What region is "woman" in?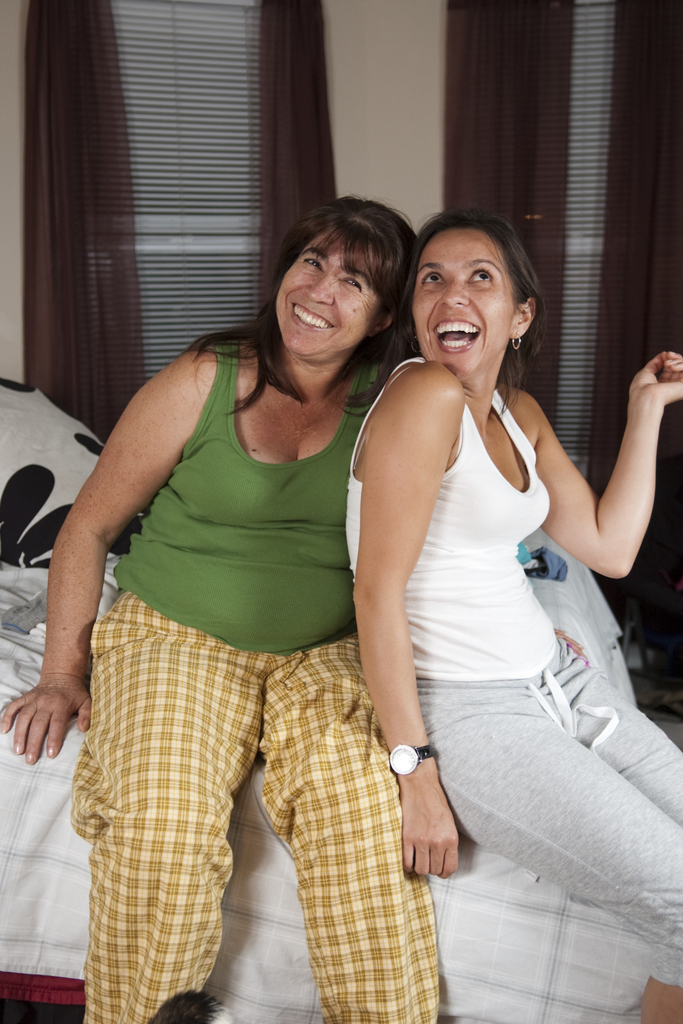
BBox(0, 195, 444, 1023).
